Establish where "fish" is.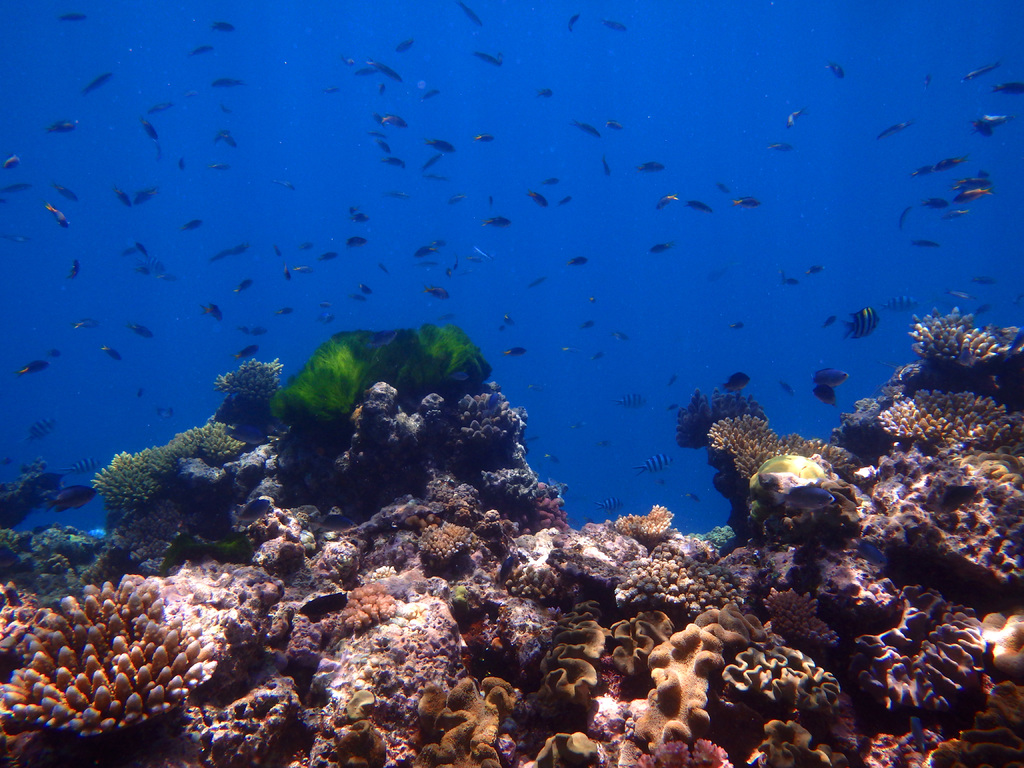
Established at BBox(805, 369, 858, 387).
